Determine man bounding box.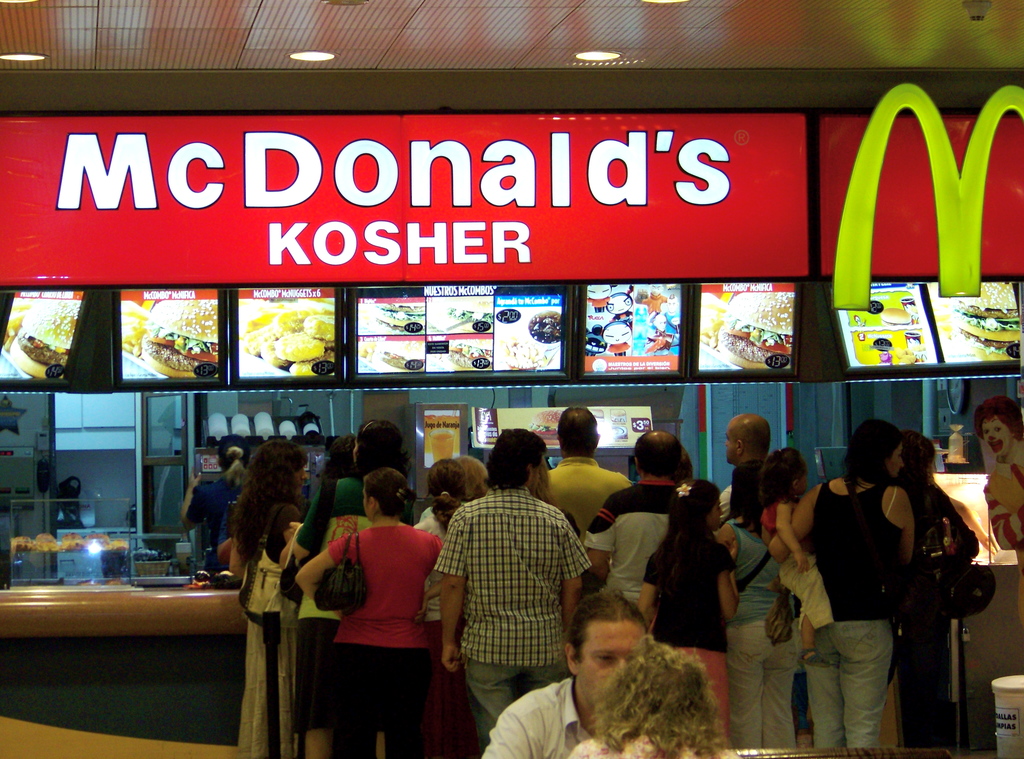
Determined: 582, 429, 692, 622.
